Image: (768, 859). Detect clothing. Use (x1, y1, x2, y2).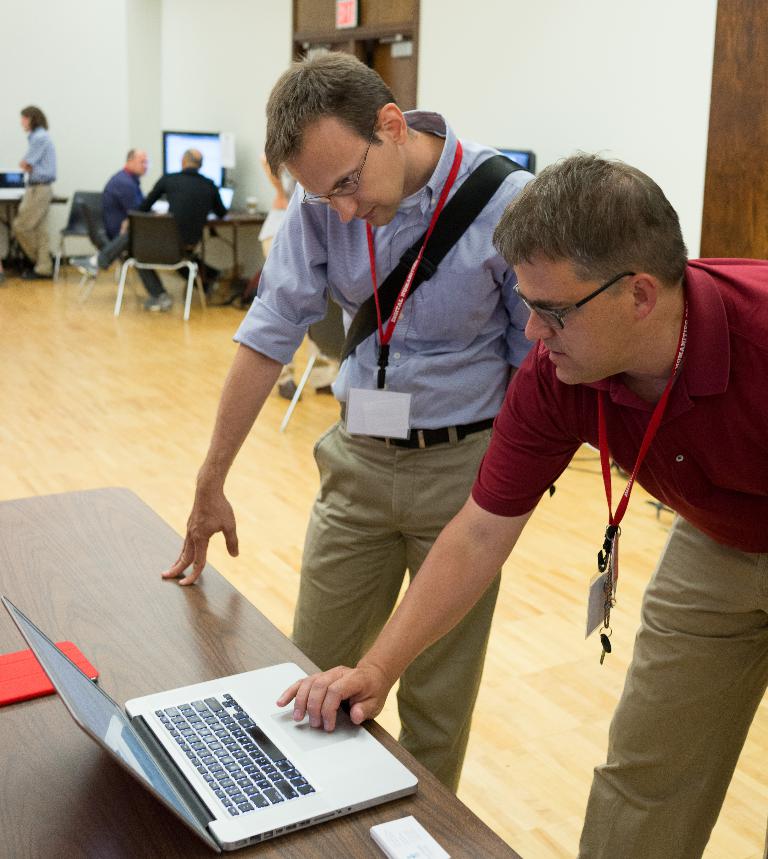
(88, 169, 163, 267).
